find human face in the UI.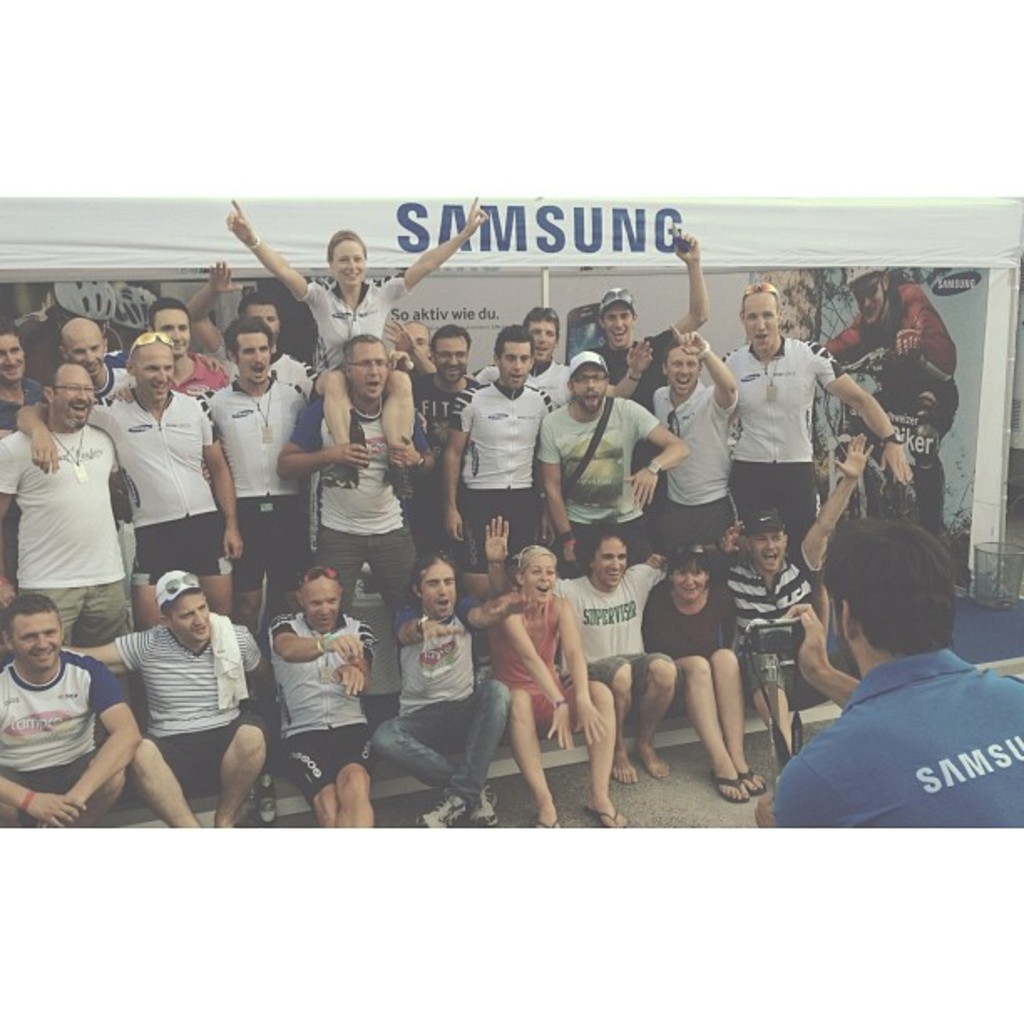
UI element at 152:310:191:351.
